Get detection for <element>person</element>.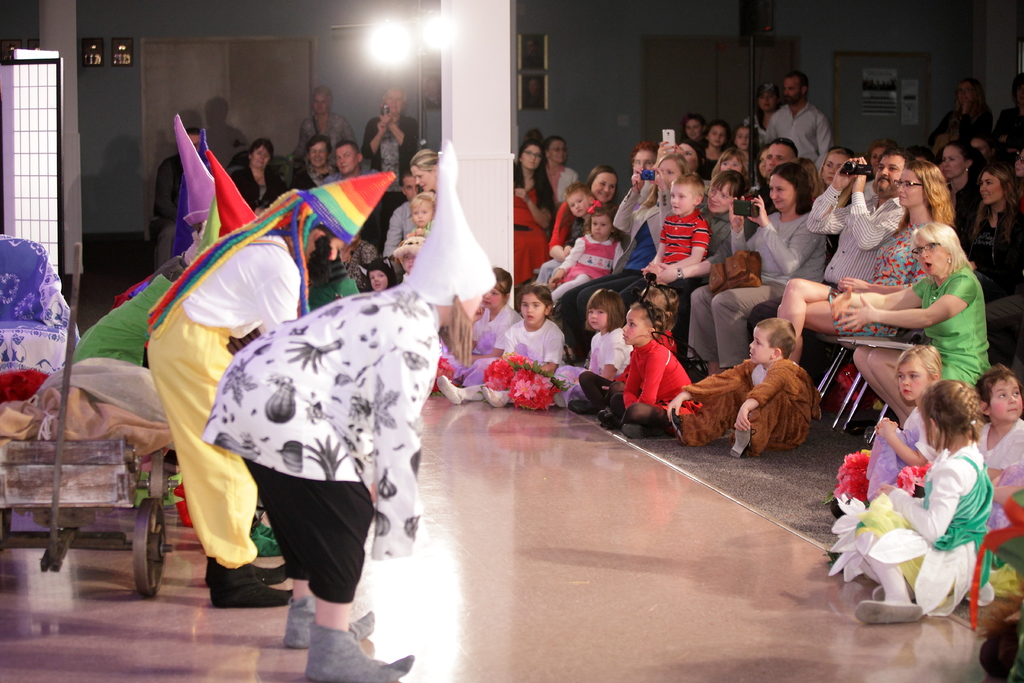
Detection: locate(758, 71, 833, 168).
